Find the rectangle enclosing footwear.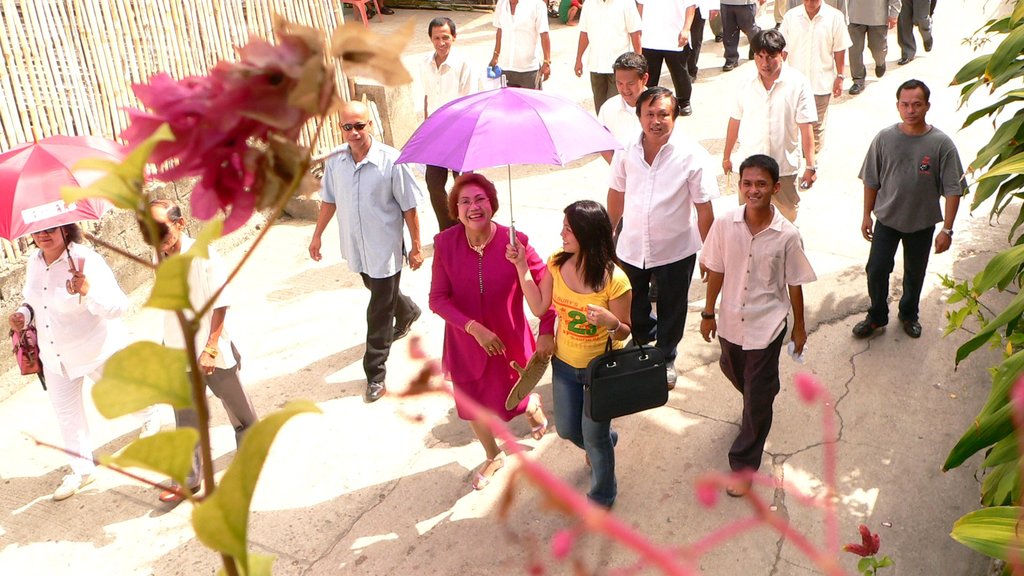
851/316/888/339.
